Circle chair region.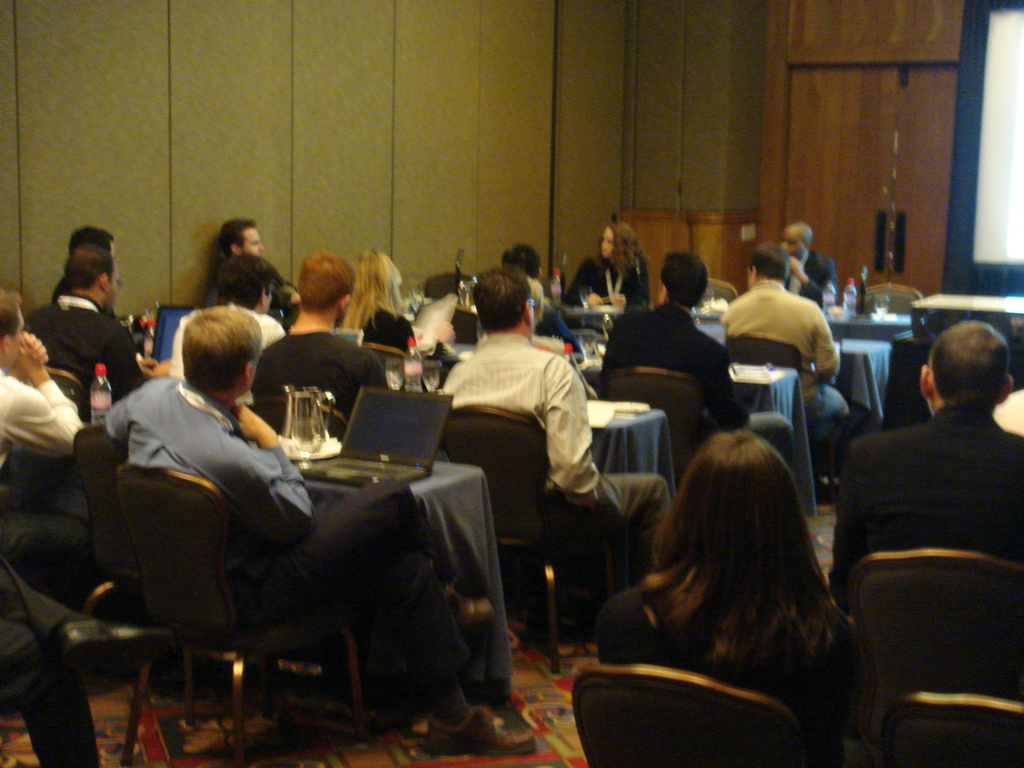
Region: [868,691,1020,764].
